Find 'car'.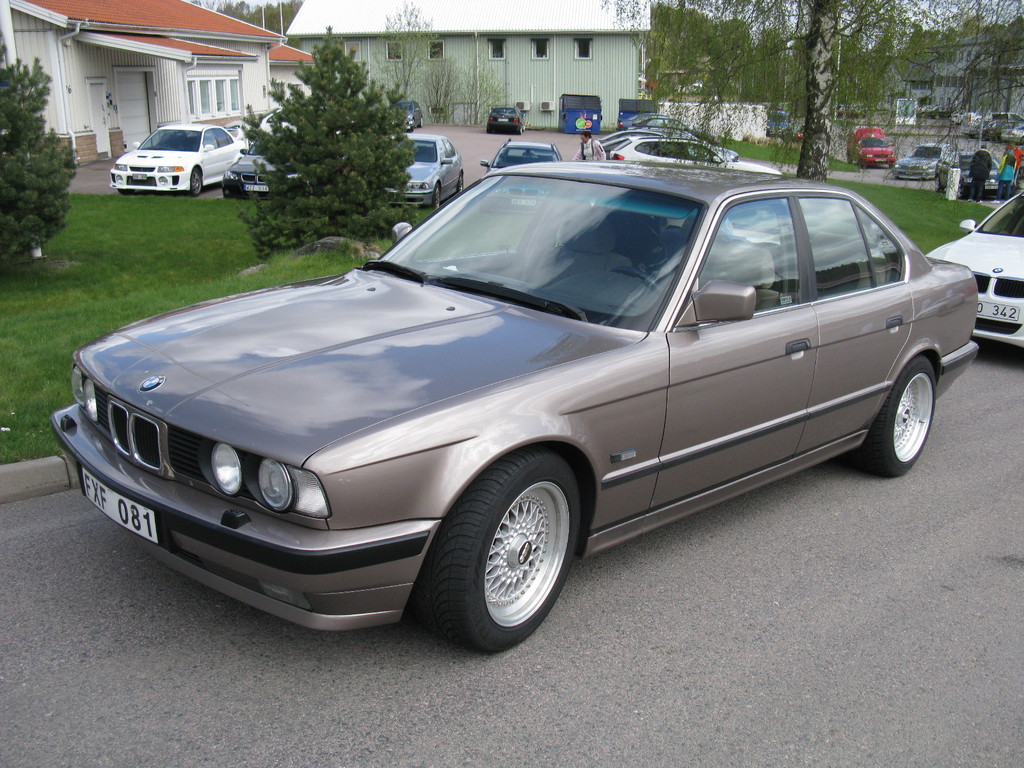
BBox(388, 130, 468, 213).
